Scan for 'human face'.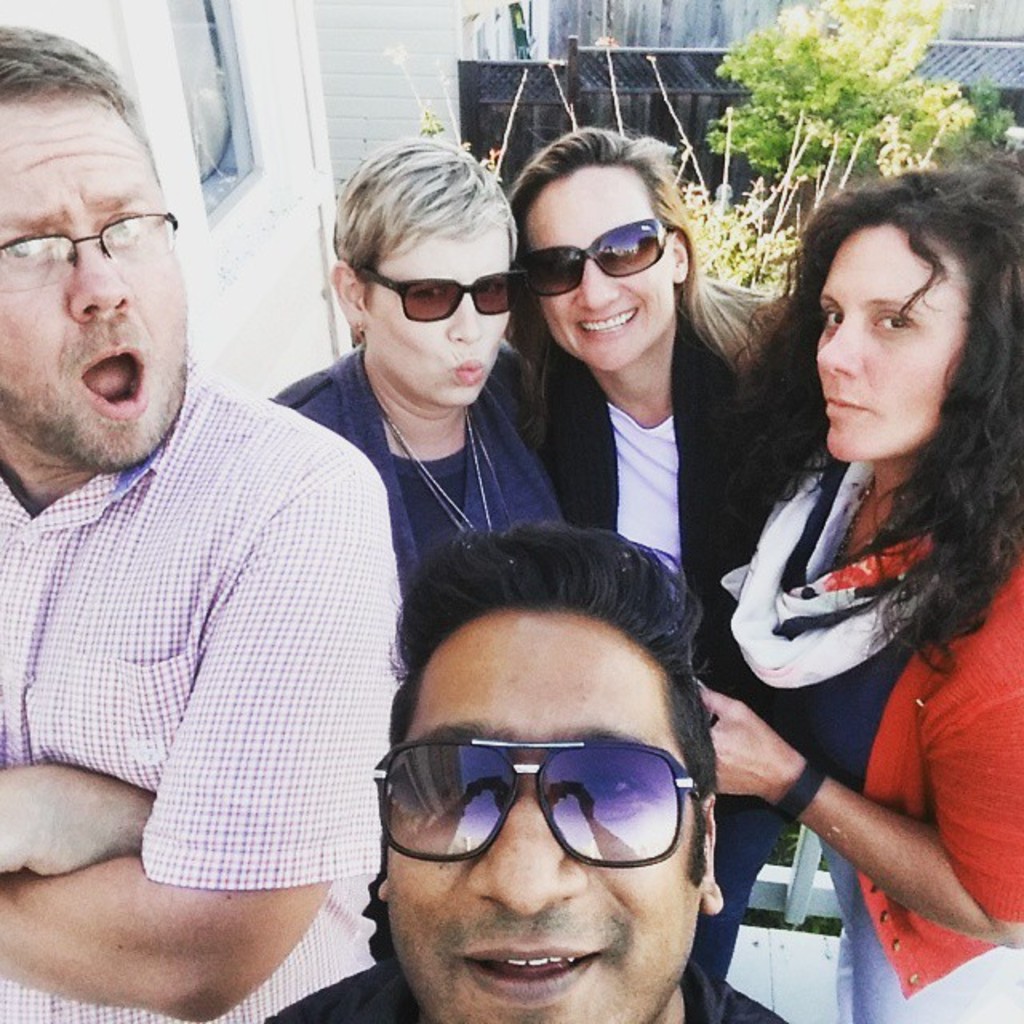
Scan result: bbox=(813, 221, 974, 462).
